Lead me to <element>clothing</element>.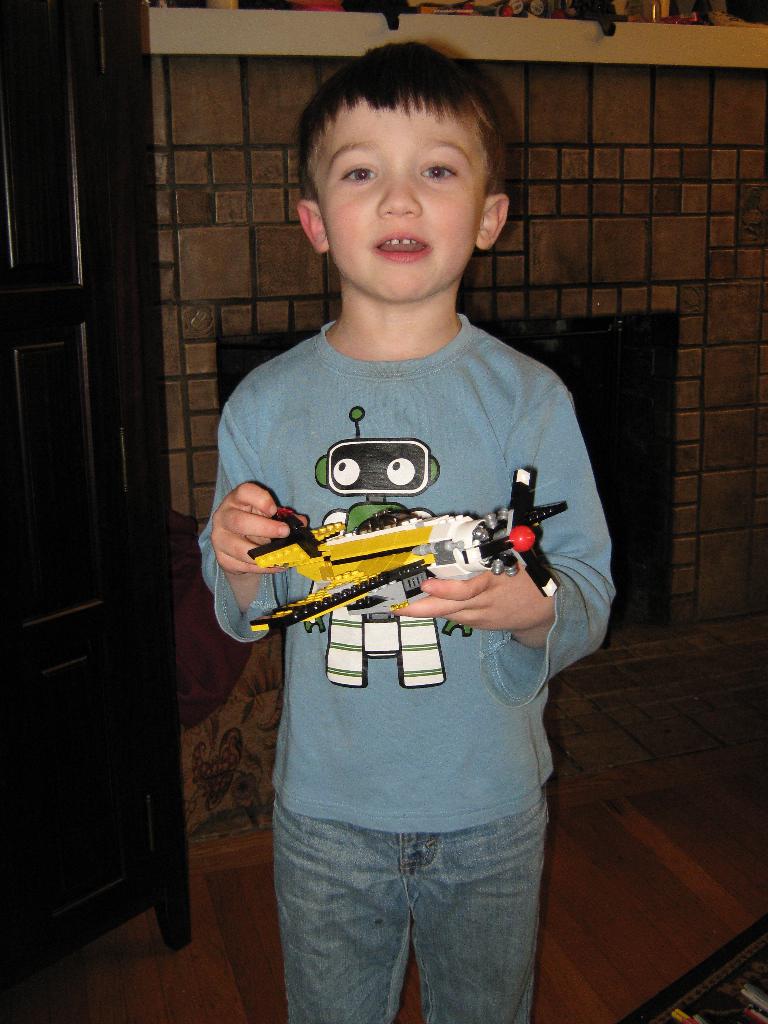
Lead to [left=197, top=316, right=614, bottom=1023].
